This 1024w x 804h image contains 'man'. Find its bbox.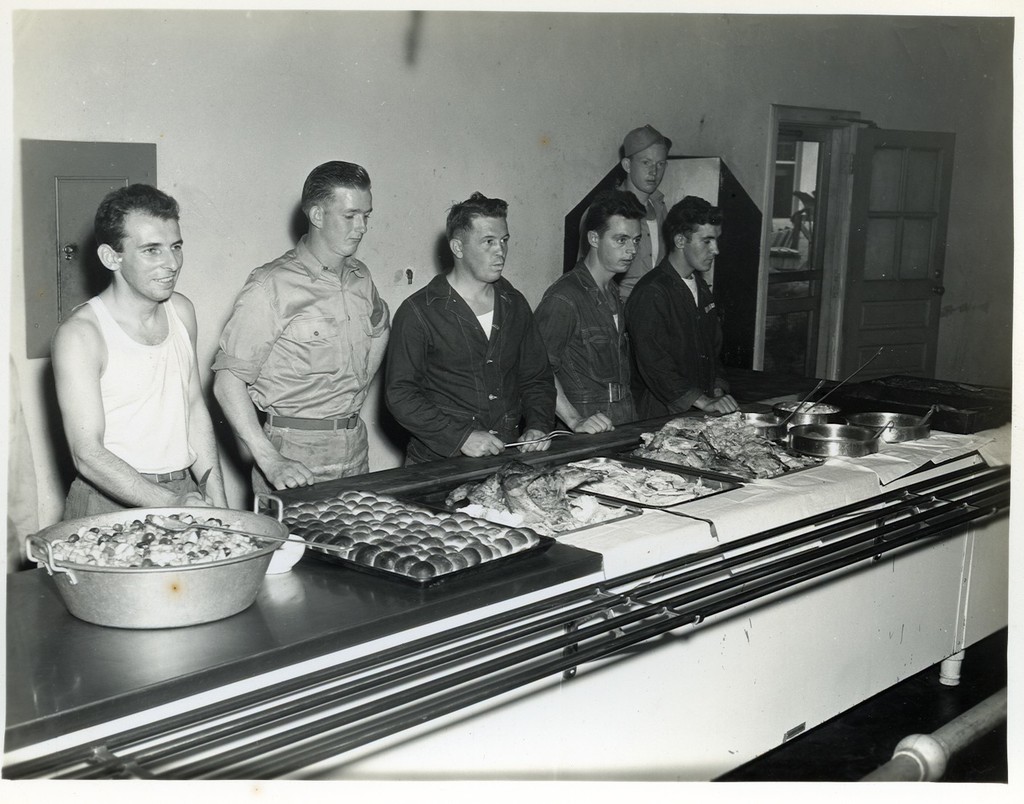
[x1=201, y1=151, x2=410, y2=512].
